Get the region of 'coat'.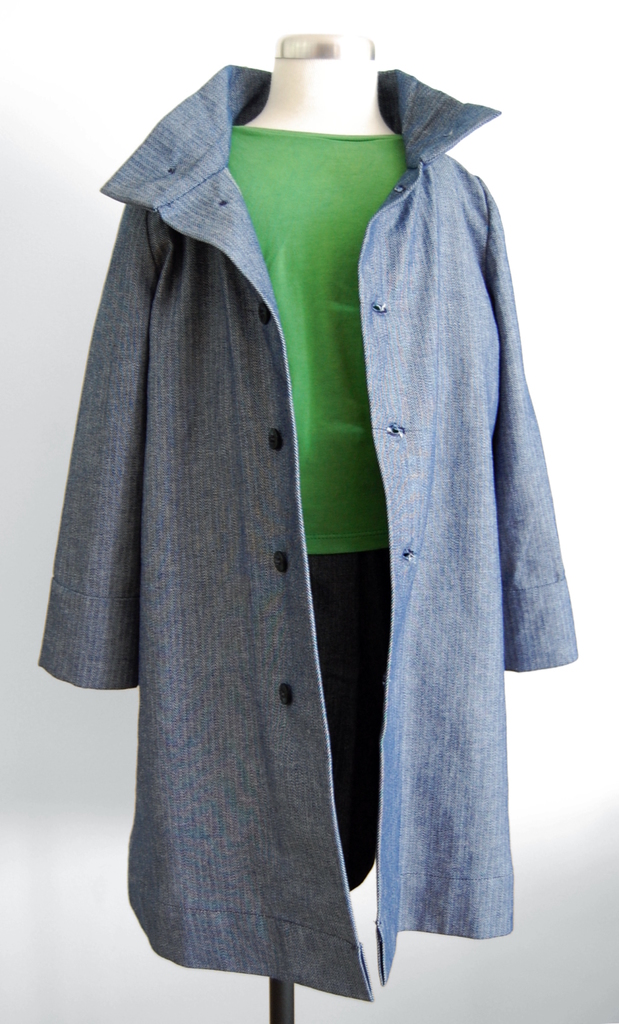
rect(35, 61, 577, 996).
